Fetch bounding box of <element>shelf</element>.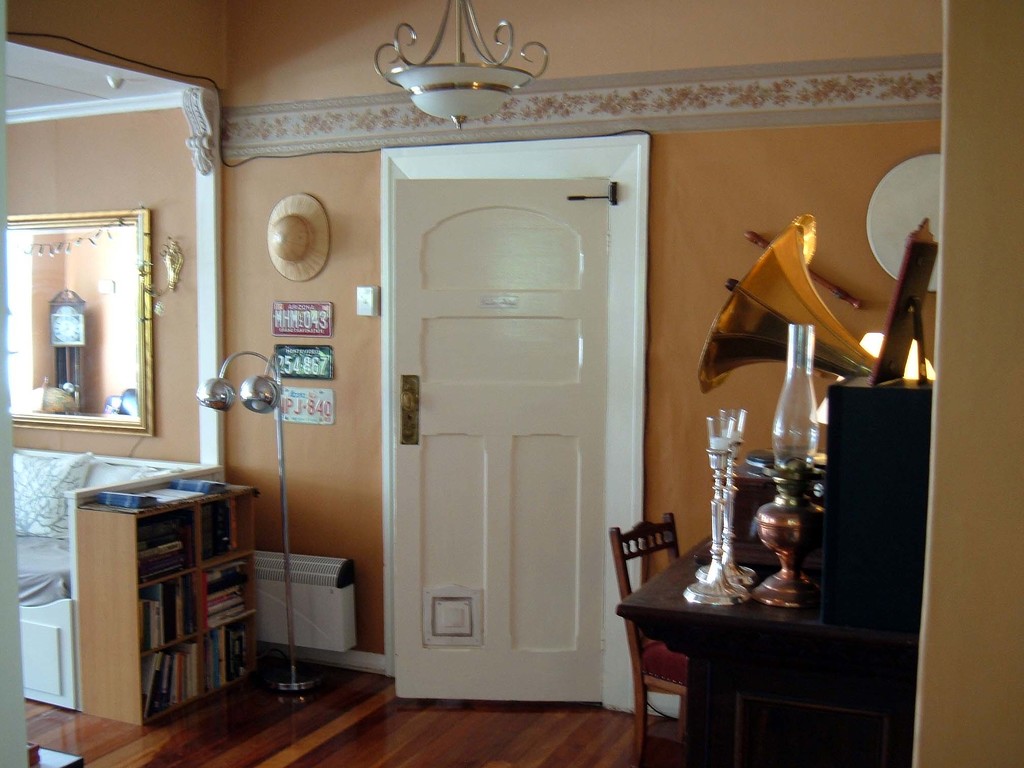
Bbox: [140,568,195,653].
